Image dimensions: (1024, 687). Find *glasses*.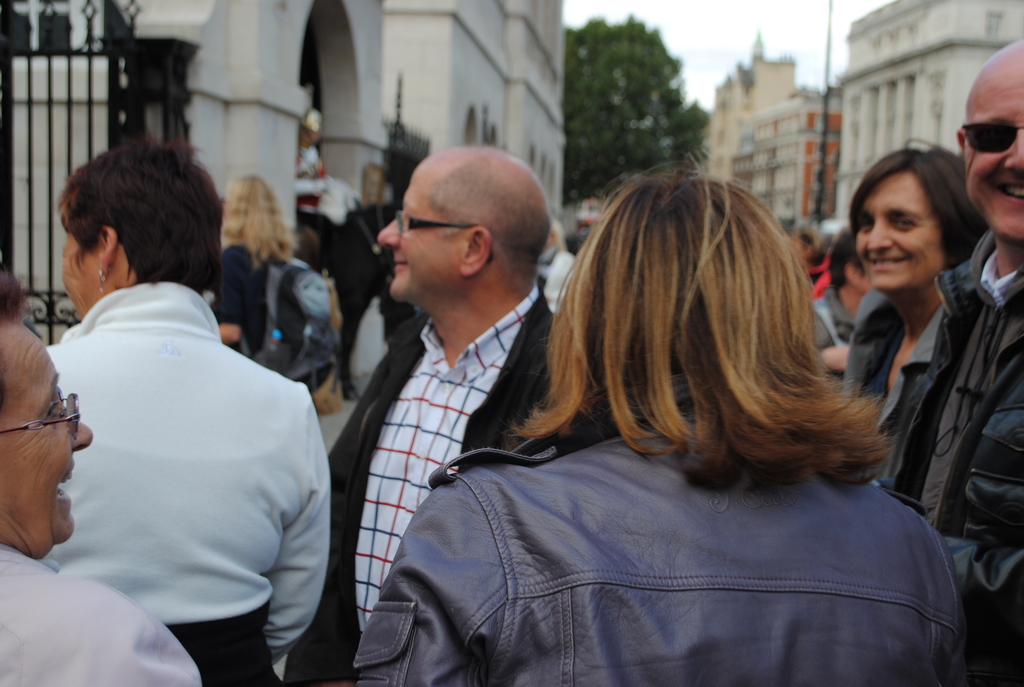
390:210:496:265.
